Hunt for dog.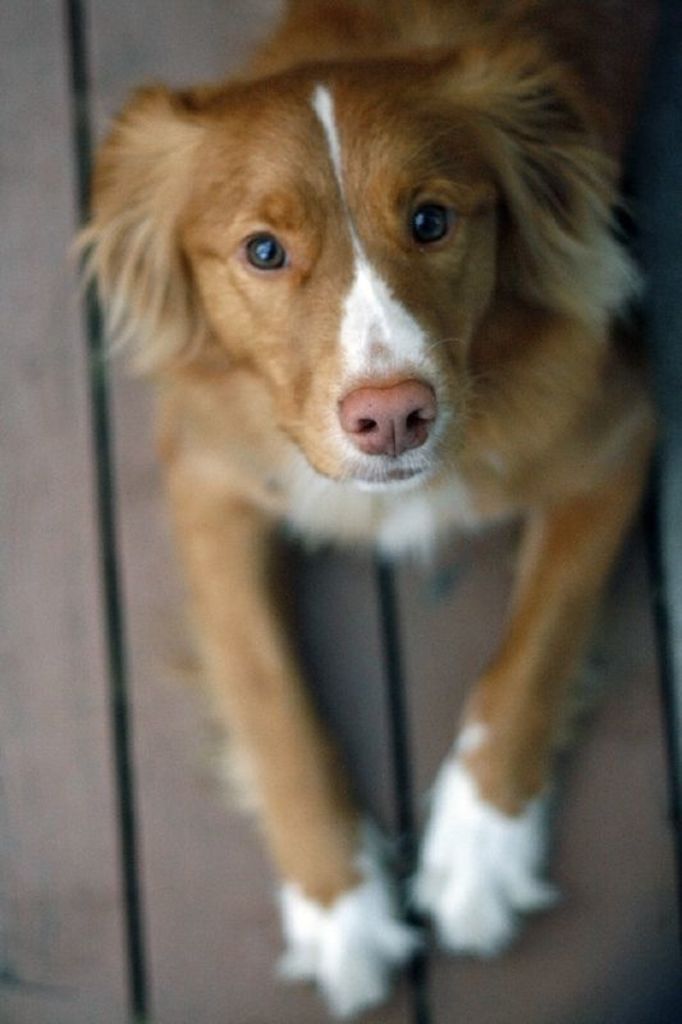
Hunted down at BBox(61, 0, 681, 1019).
